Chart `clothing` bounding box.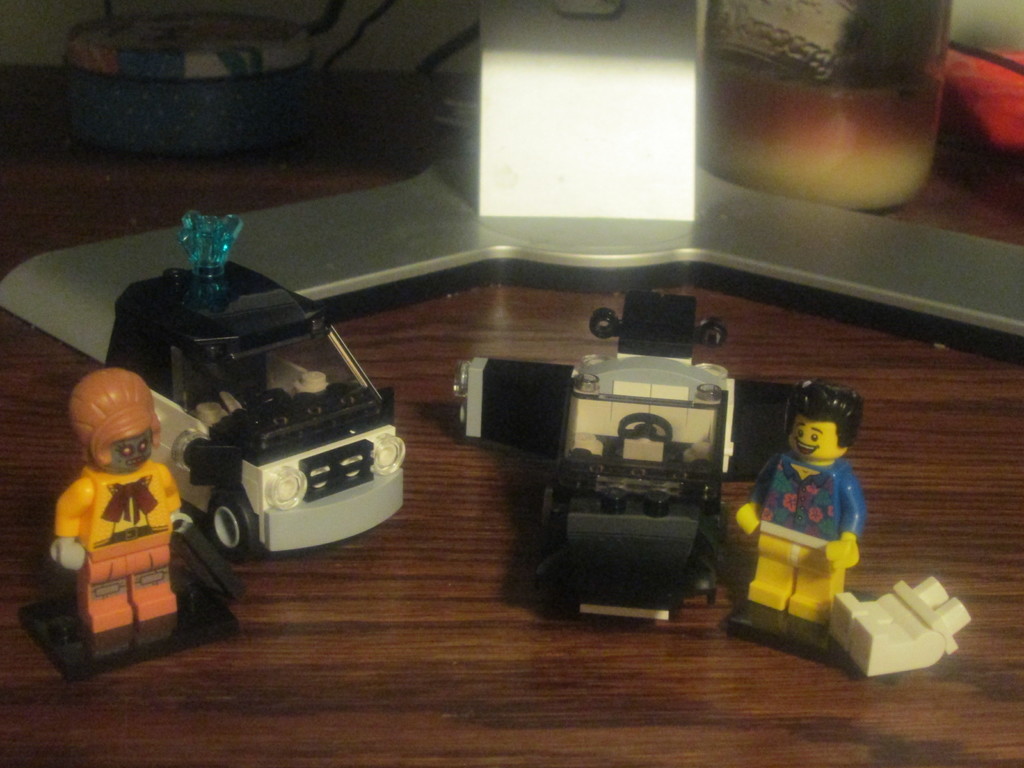
Charted: box=[51, 447, 188, 550].
